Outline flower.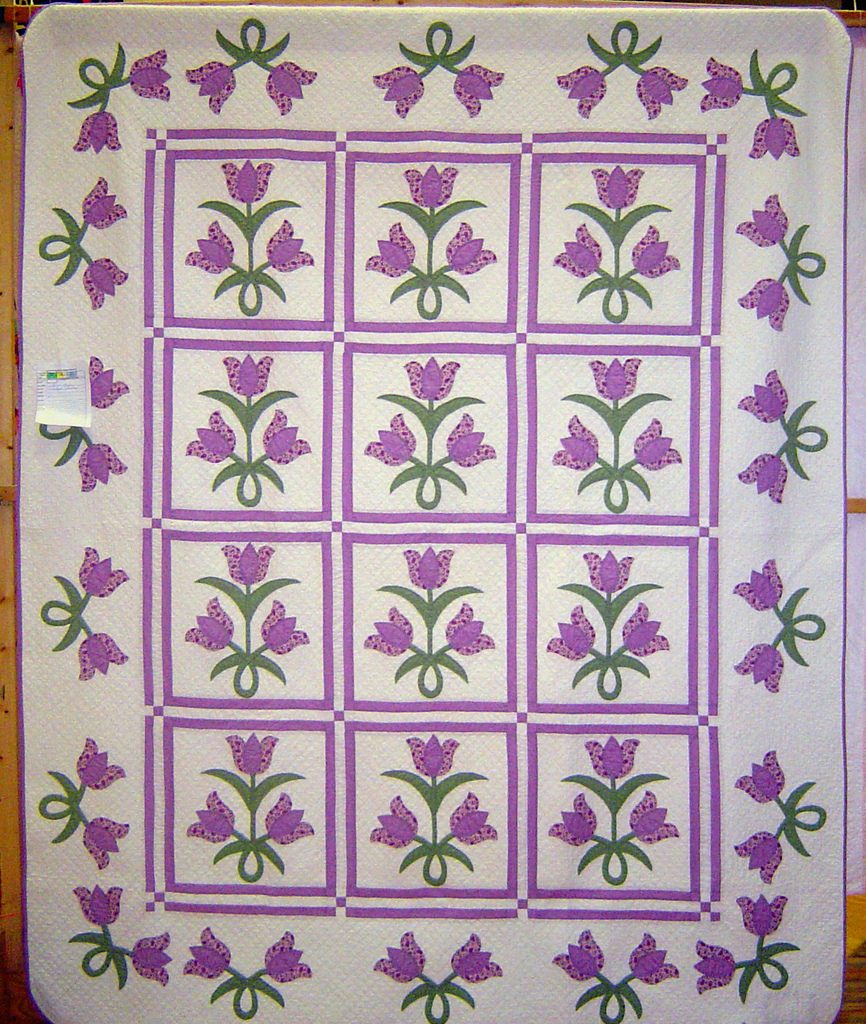
Outline: bbox=(732, 189, 789, 244).
